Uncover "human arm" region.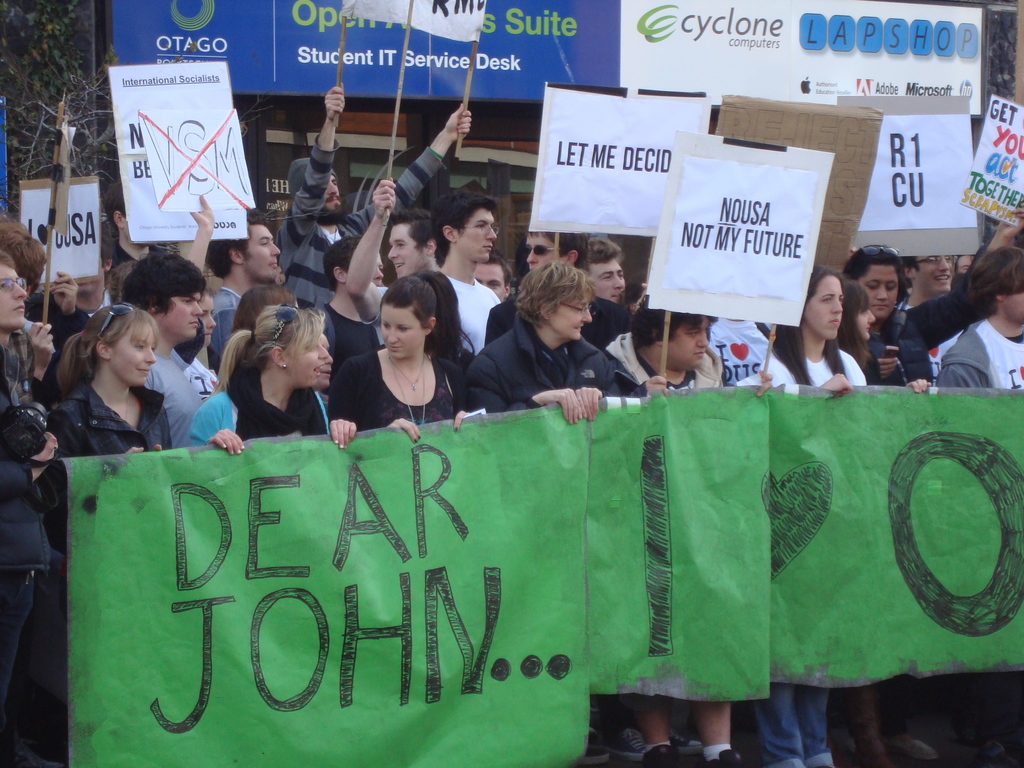
Uncovered: left=341, top=371, right=428, bottom=449.
